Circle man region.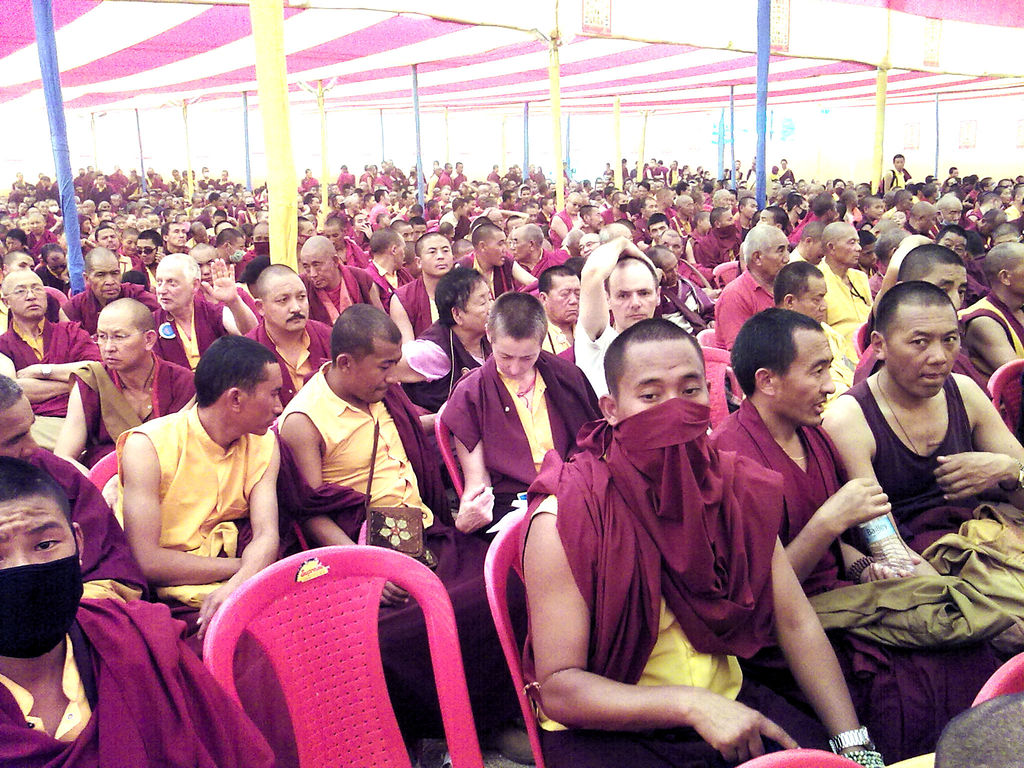
Region: <bbox>789, 186, 809, 238</bbox>.
